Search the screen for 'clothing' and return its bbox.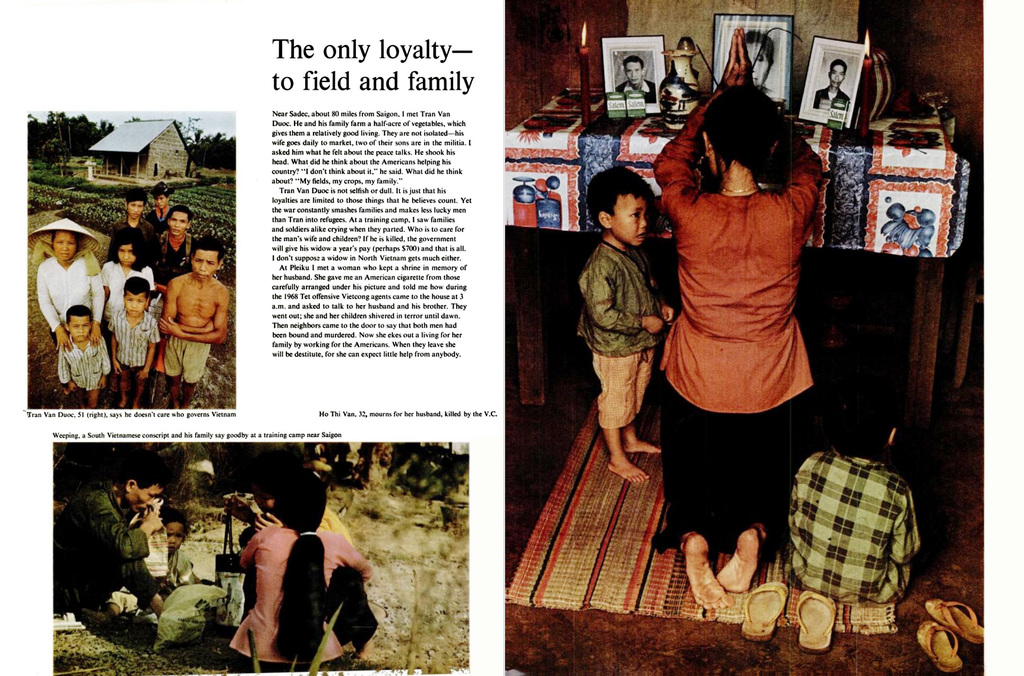
Found: x1=619 y1=75 x2=662 y2=100.
